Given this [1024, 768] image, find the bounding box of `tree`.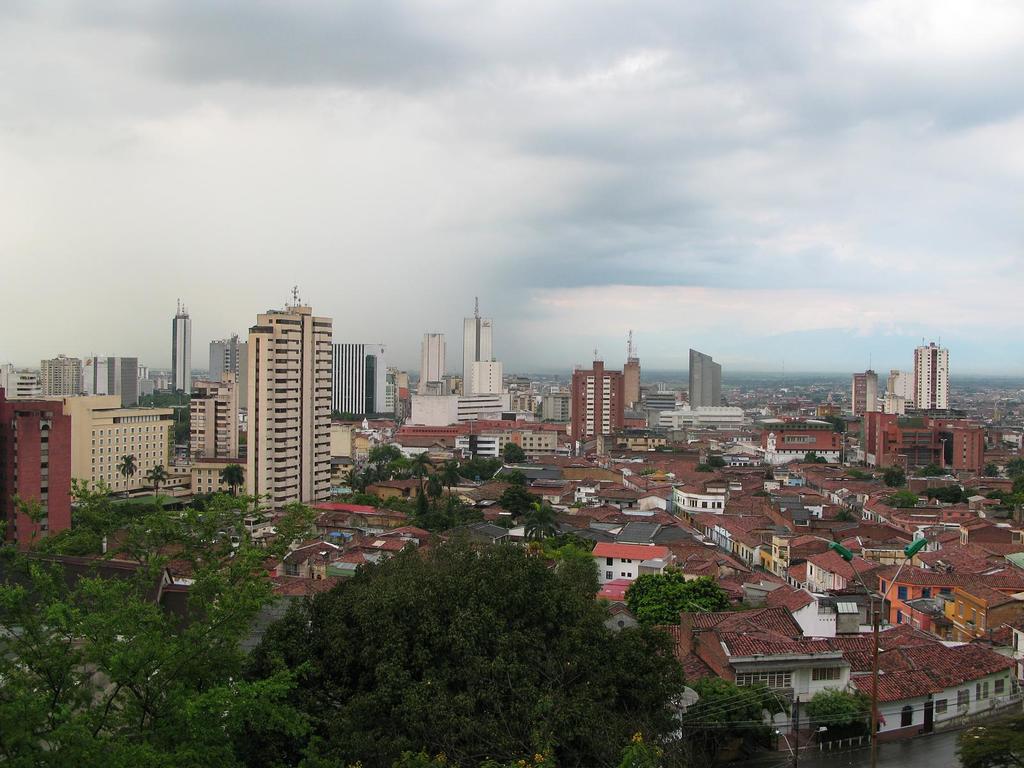
(left=804, top=686, right=874, bottom=735).
